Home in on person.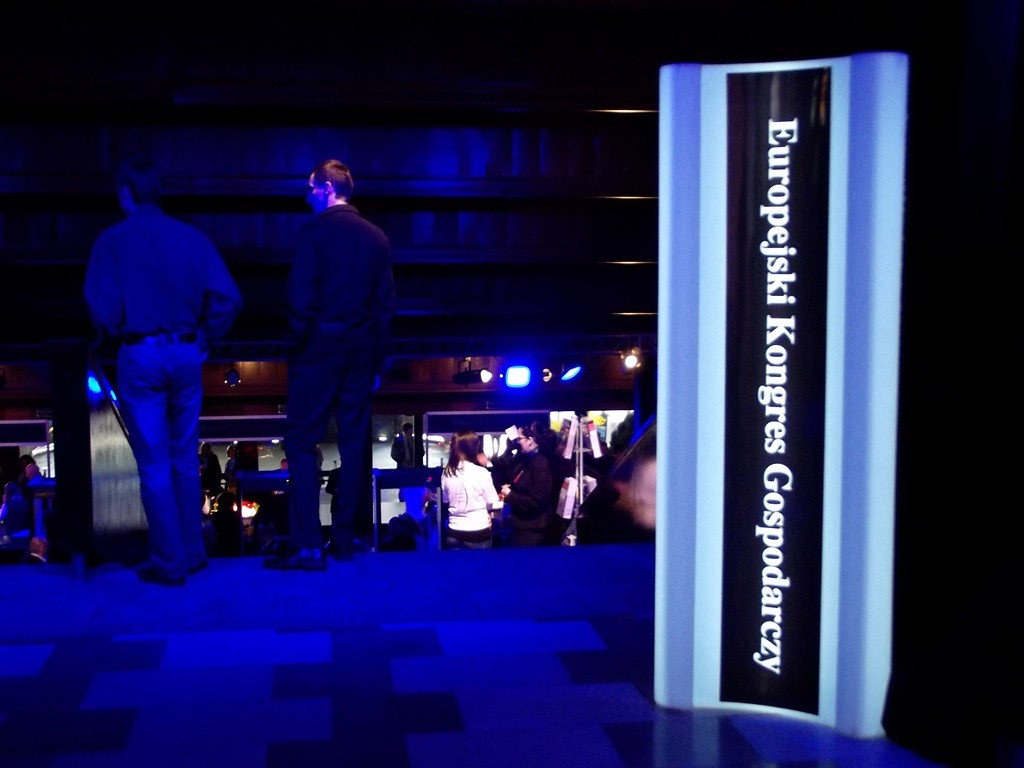
Homed in at box=[496, 419, 565, 551].
